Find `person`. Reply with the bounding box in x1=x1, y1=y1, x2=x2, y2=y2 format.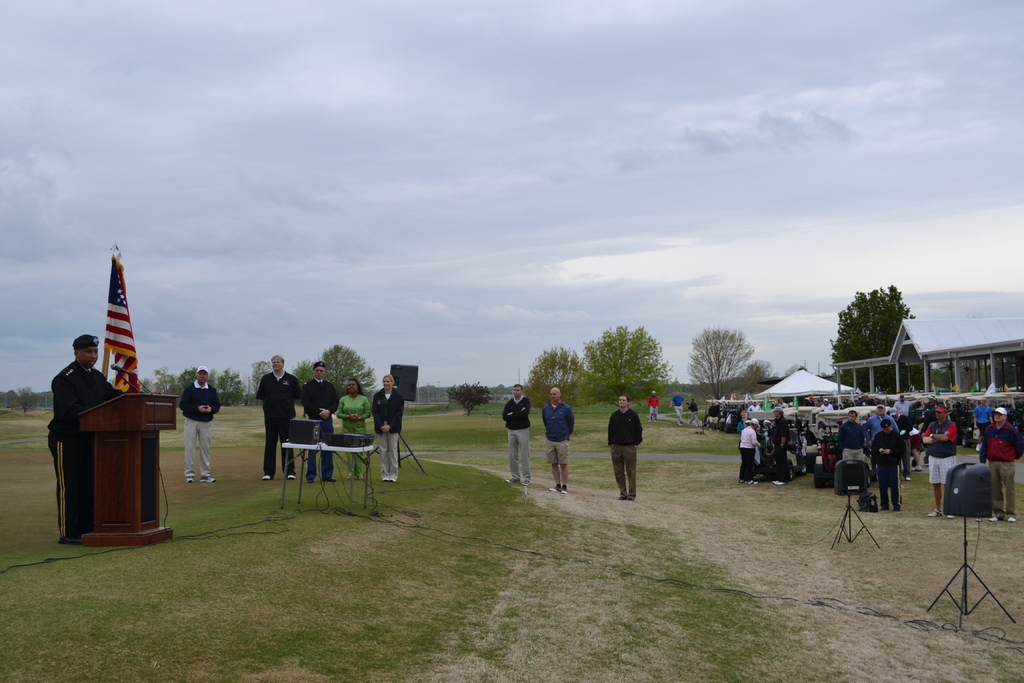
x1=646, y1=391, x2=659, y2=423.
